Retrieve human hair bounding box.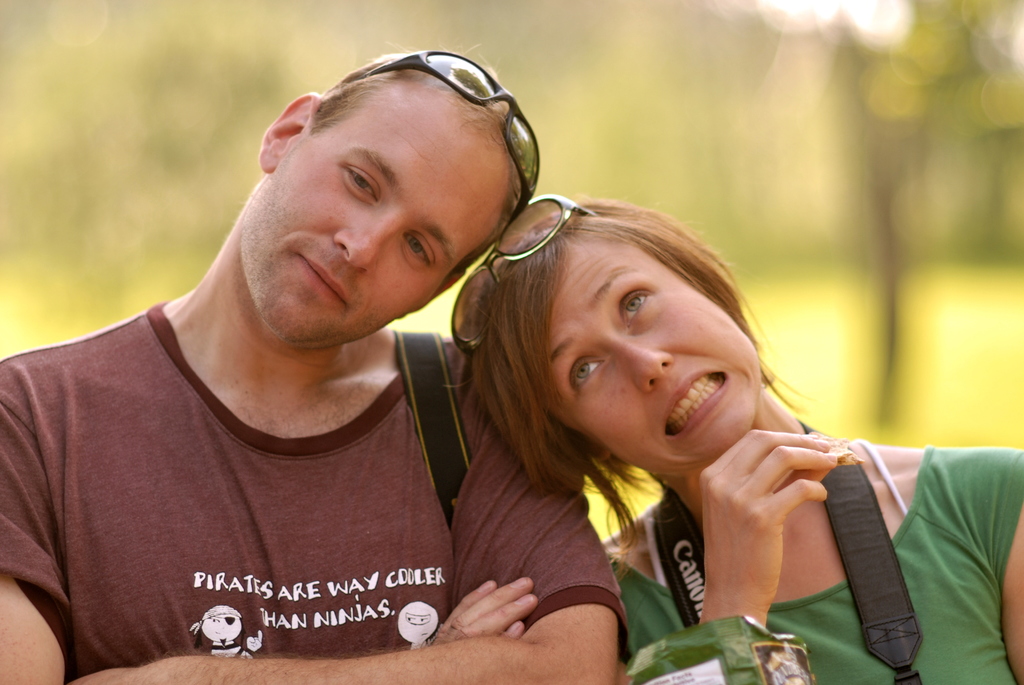
Bounding box: [x1=310, y1=43, x2=520, y2=289].
